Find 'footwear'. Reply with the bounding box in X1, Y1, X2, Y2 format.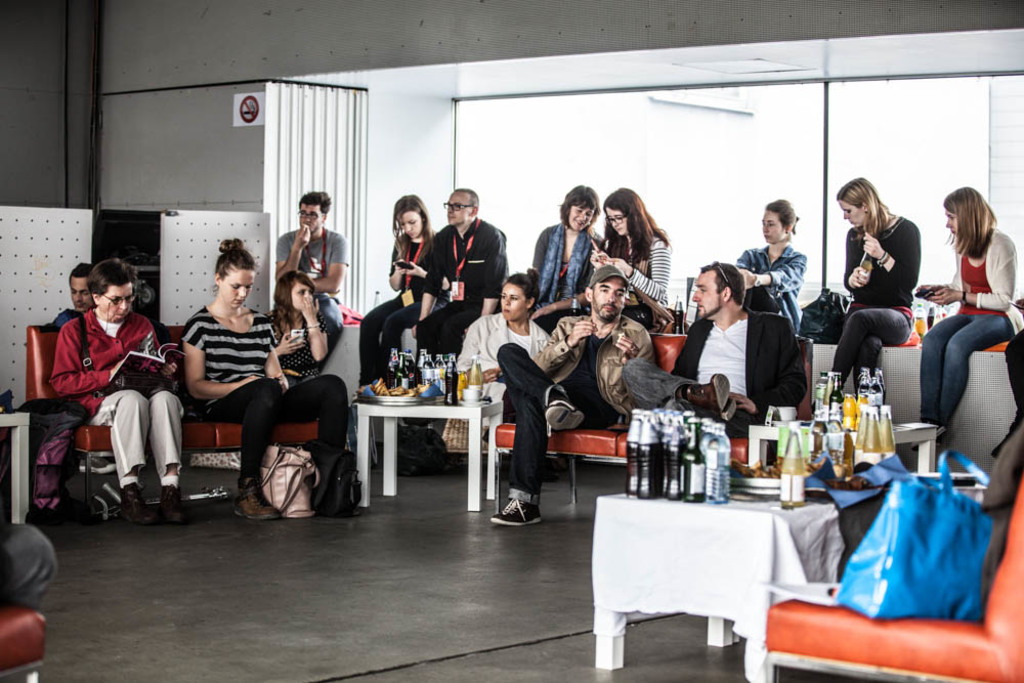
546, 384, 589, 437.
